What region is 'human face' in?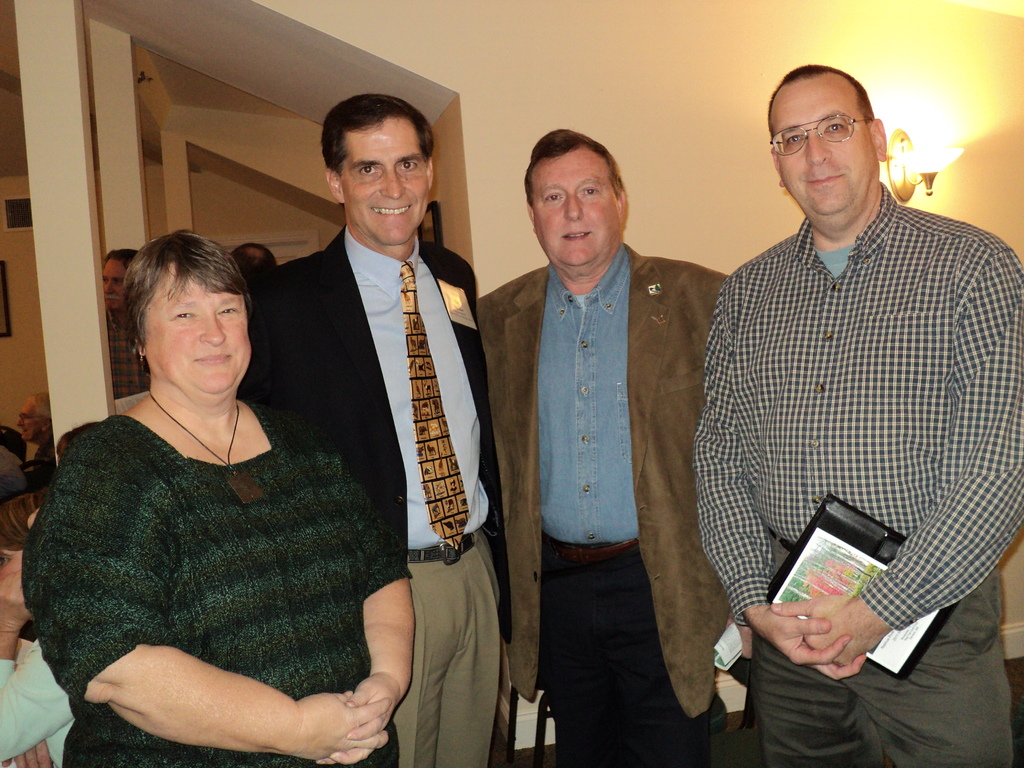
(left=141, top=260, right=252, bottom=401).
